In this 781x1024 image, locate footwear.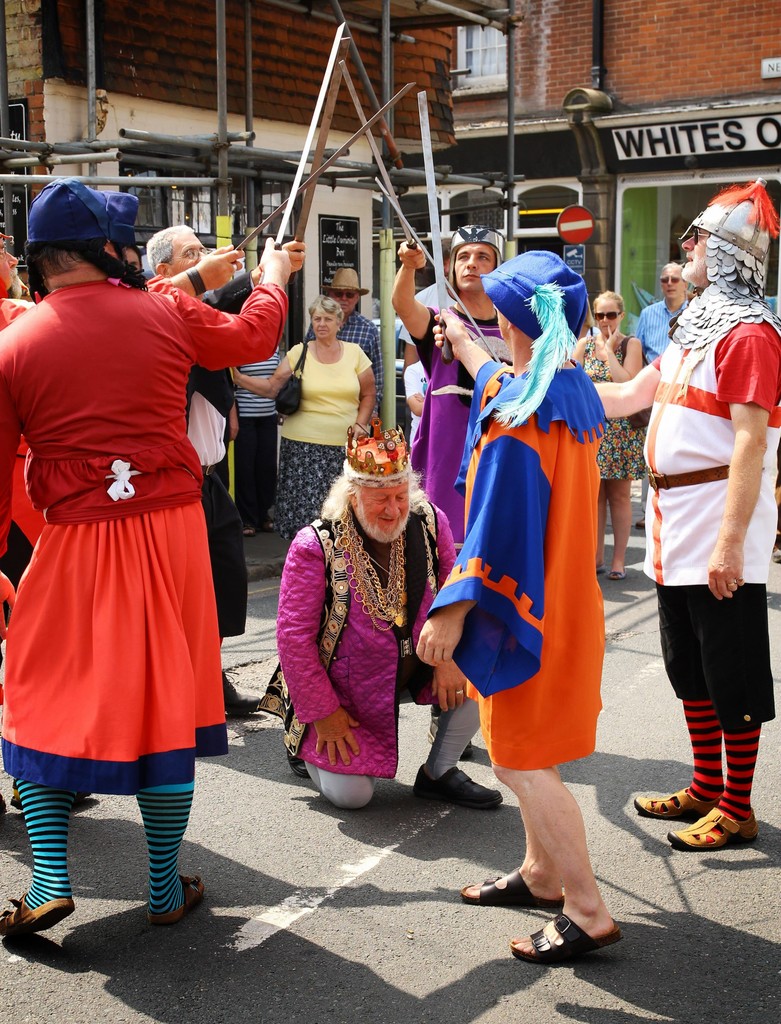
Bounding box: region(421, 715, 472, 762).
